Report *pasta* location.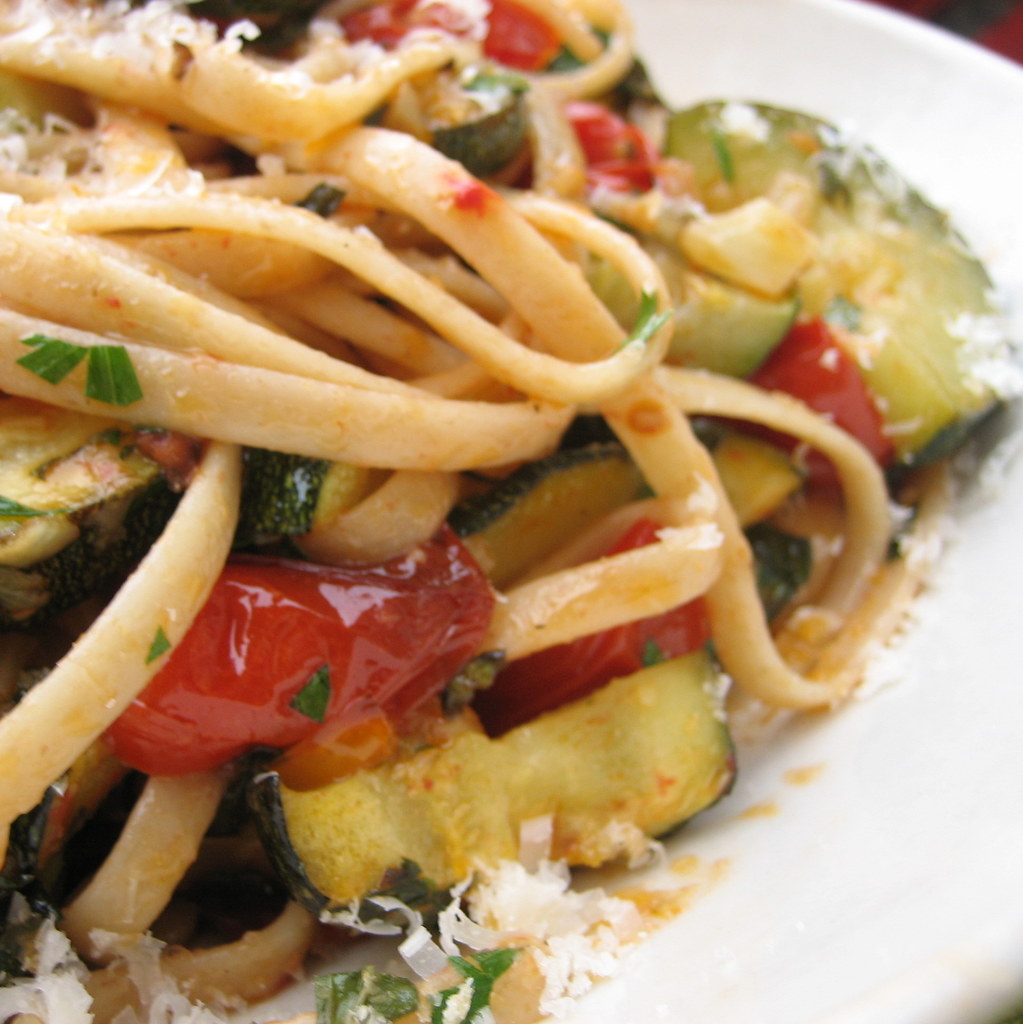
Report: (0, 0, 961, 1023).
